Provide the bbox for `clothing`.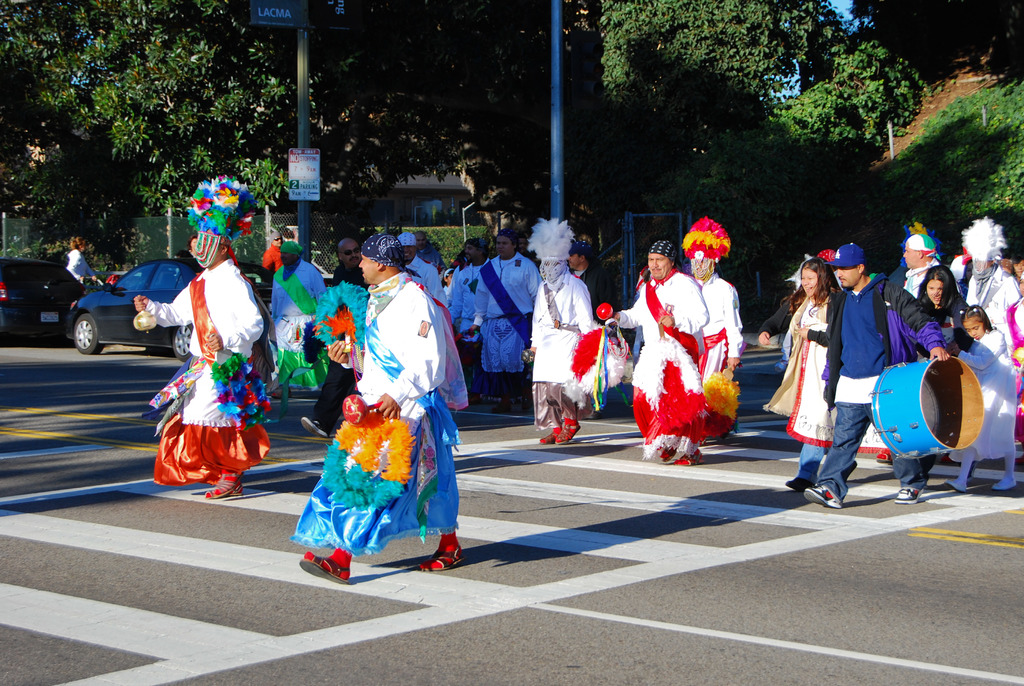
locate(67, 248, 95, 282).
